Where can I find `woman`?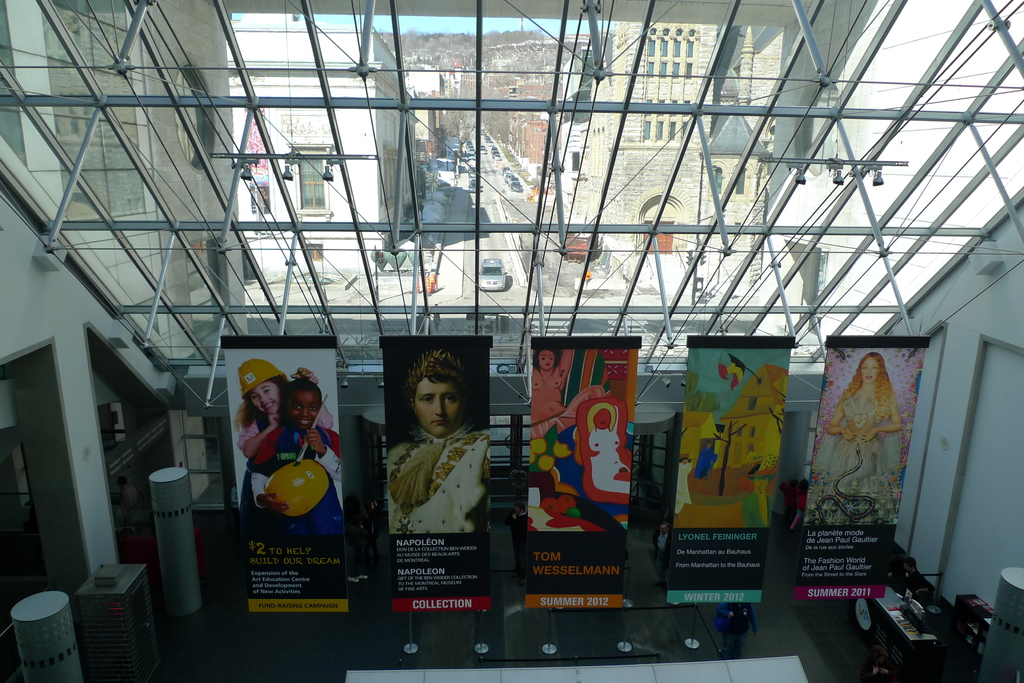
You can find it at box=[819, 355, 908, 527].
